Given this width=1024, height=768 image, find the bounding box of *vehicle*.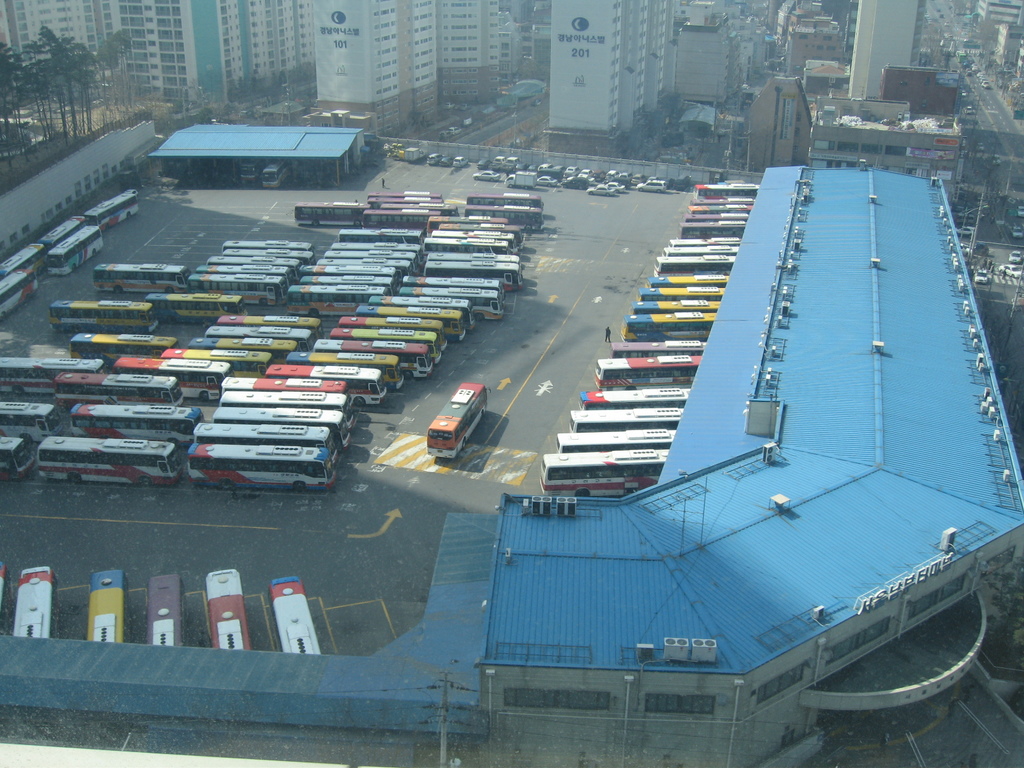
[298, 202, 371, 225].
